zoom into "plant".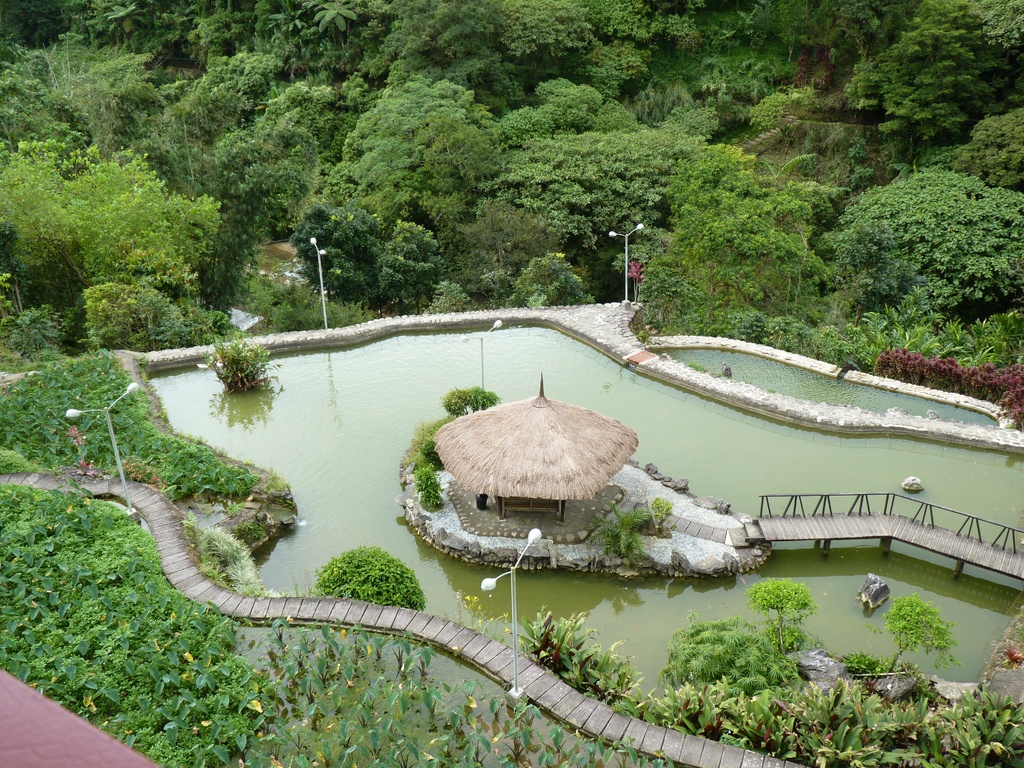
Zoom target: l=420, t=438, r=442, b=471.
